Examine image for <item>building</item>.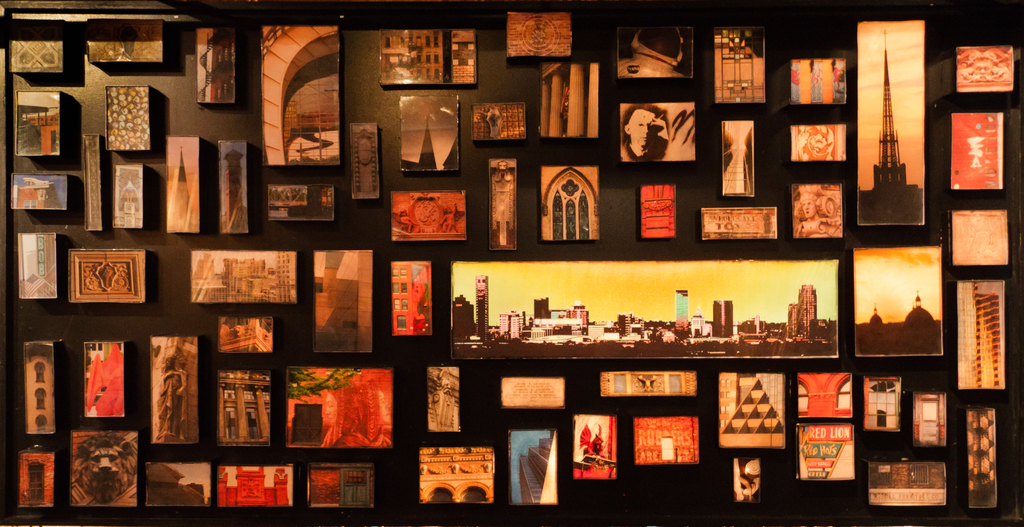
Examination result: bbox=[860, 33, 920, 221].
